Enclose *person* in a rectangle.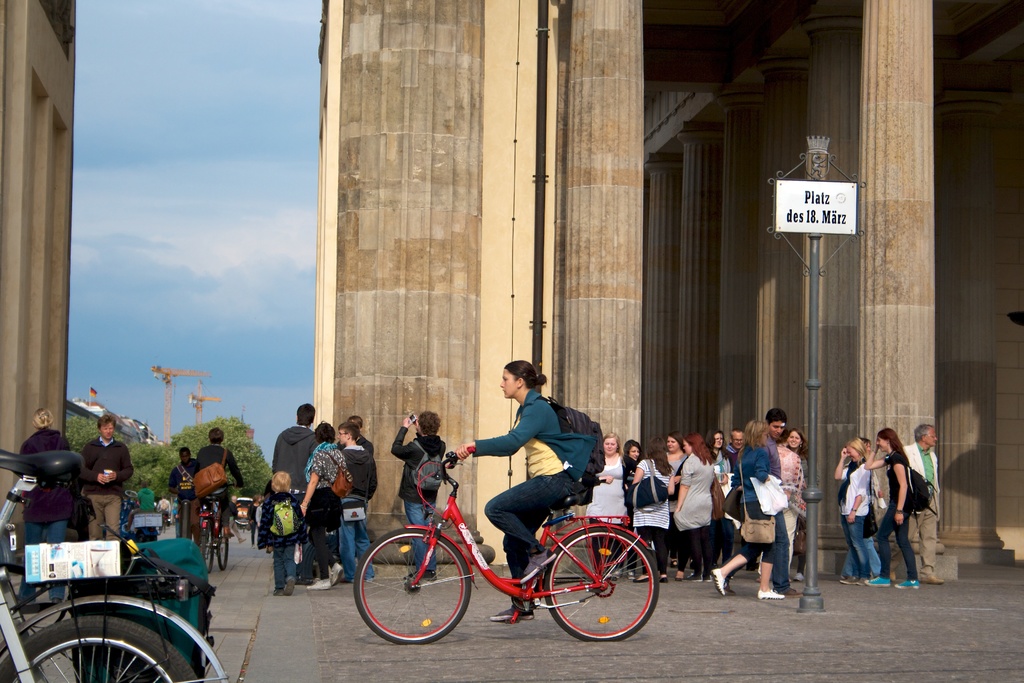
x1=833, y1=434, x2=876, y2=584.
